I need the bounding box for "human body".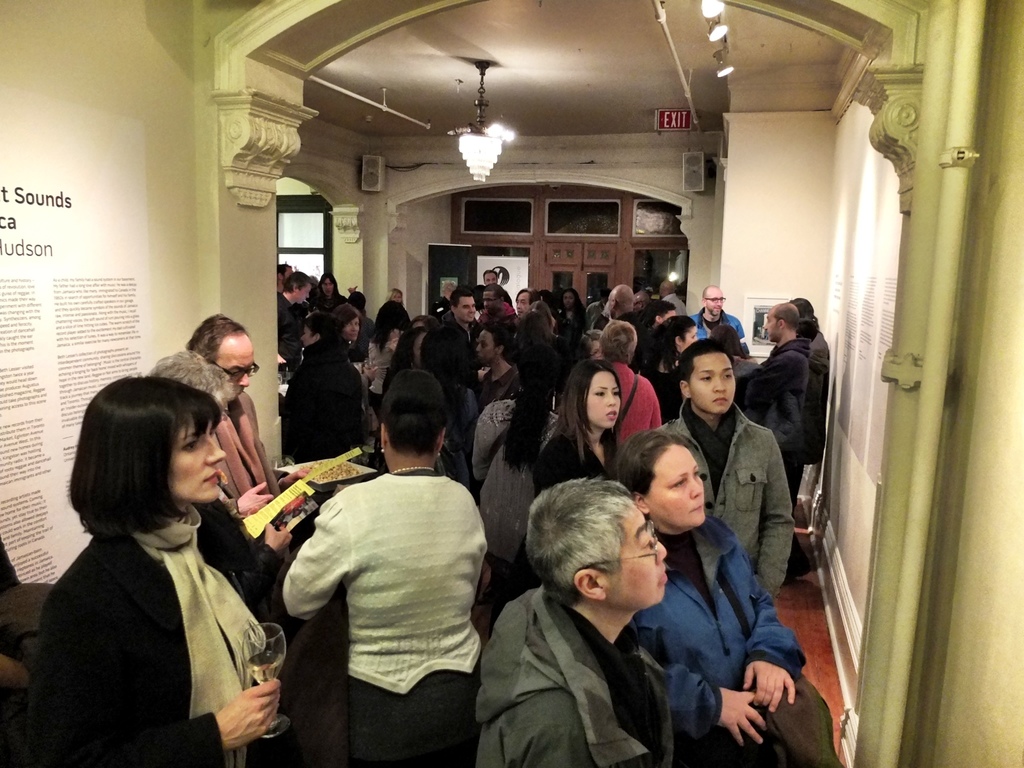
Here it is: {"x1": 469, "y1": 471, "x2": 678, "y2": 767}.
